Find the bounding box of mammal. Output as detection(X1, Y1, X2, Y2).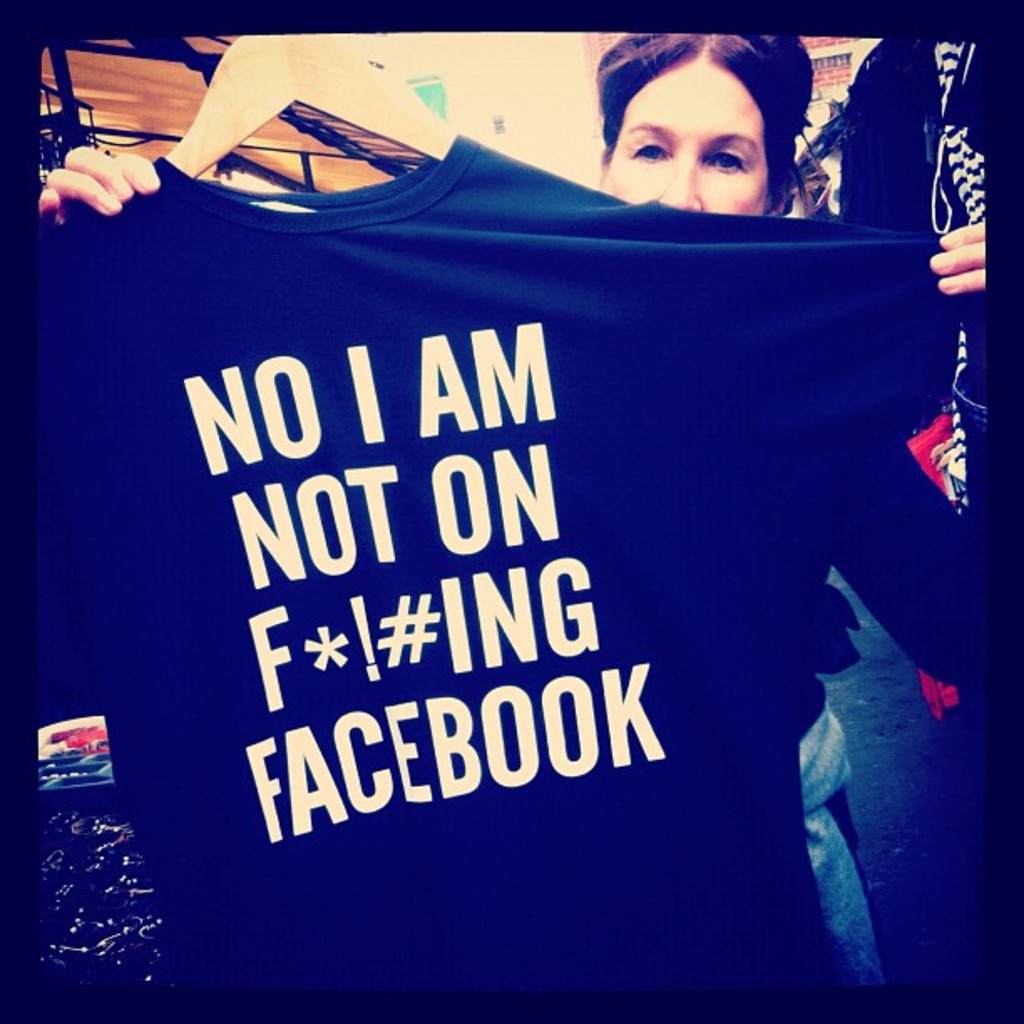
detection(20, 0, 1019, 1004).
